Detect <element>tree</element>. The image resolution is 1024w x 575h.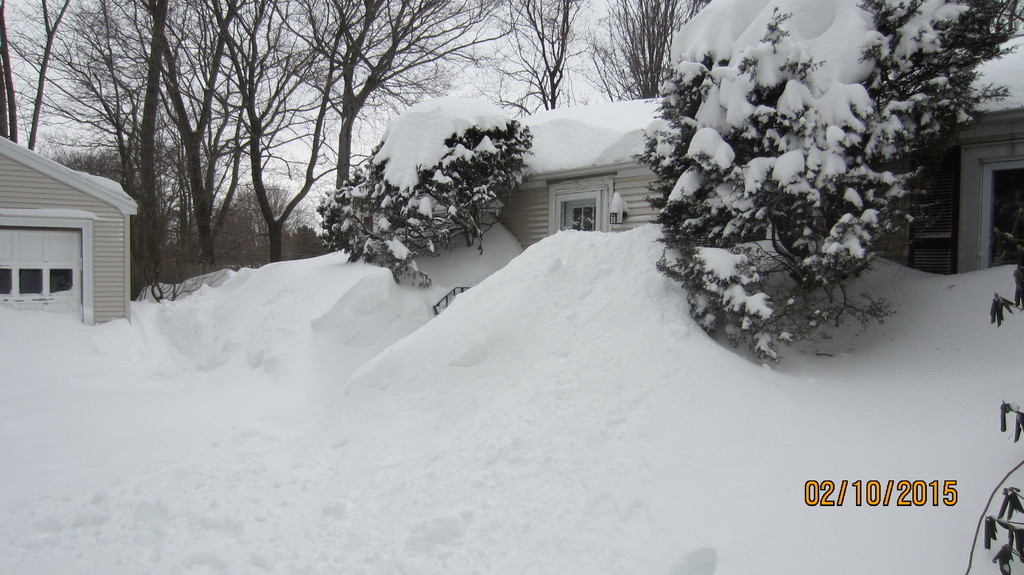
x1=0, y1=0, x2=509, y2=292.
